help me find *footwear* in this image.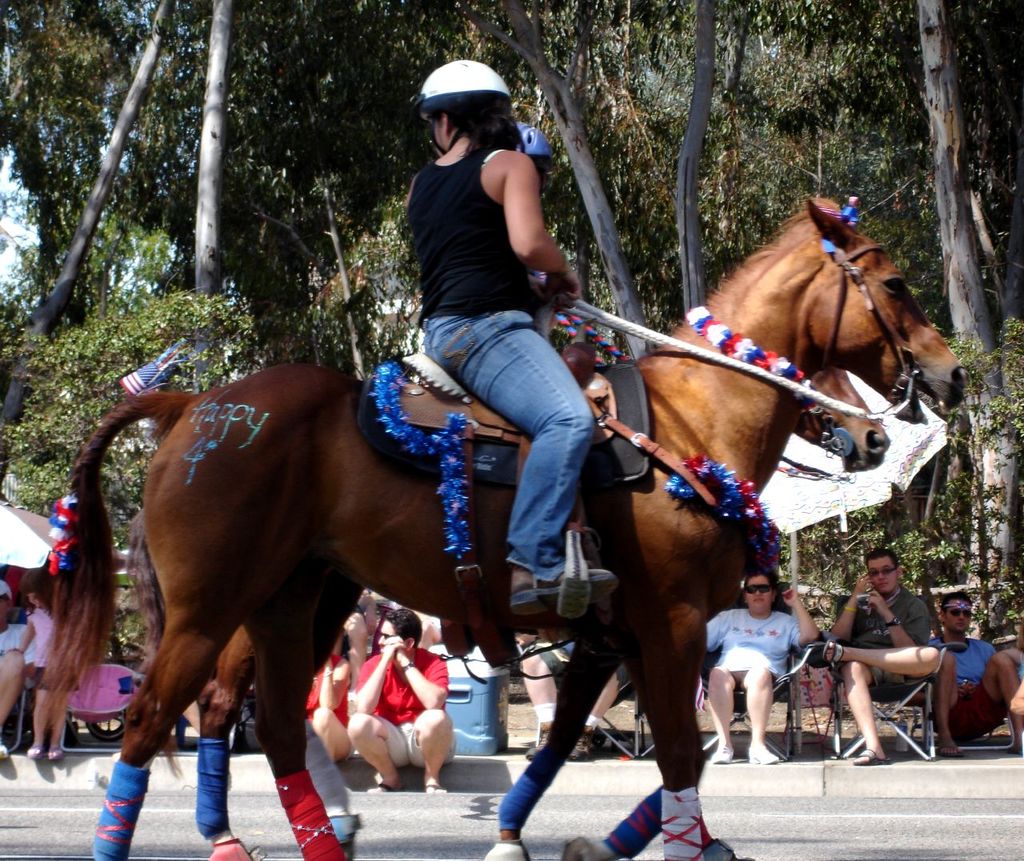
Found it: (x1=46, y1=746, x2=62, y2=763).
